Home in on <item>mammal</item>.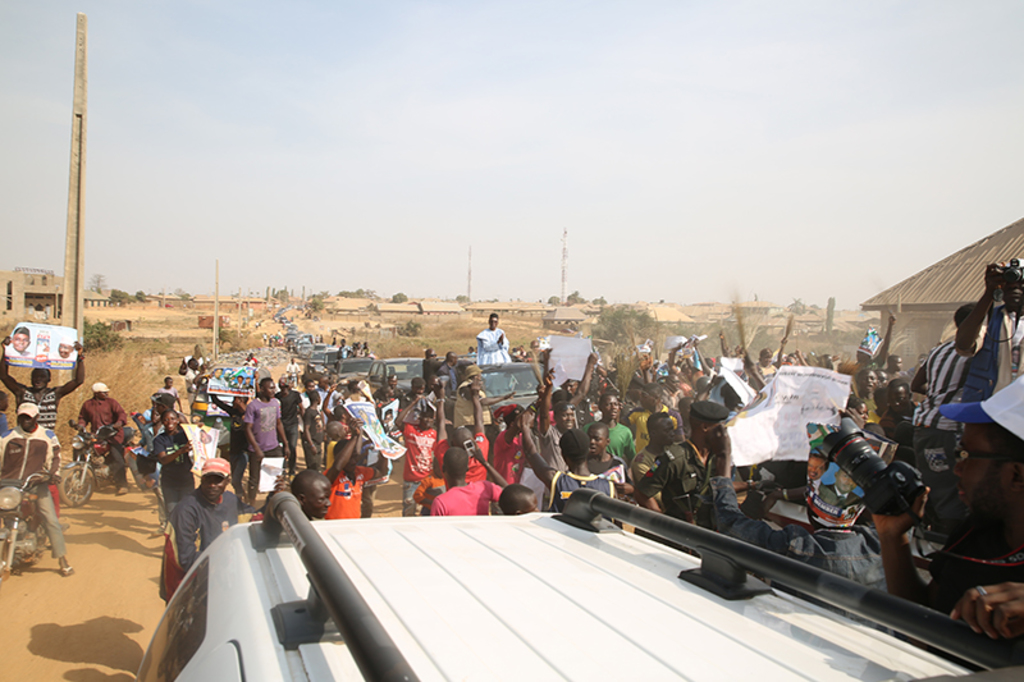
Homed in at 155 404 189 511.
